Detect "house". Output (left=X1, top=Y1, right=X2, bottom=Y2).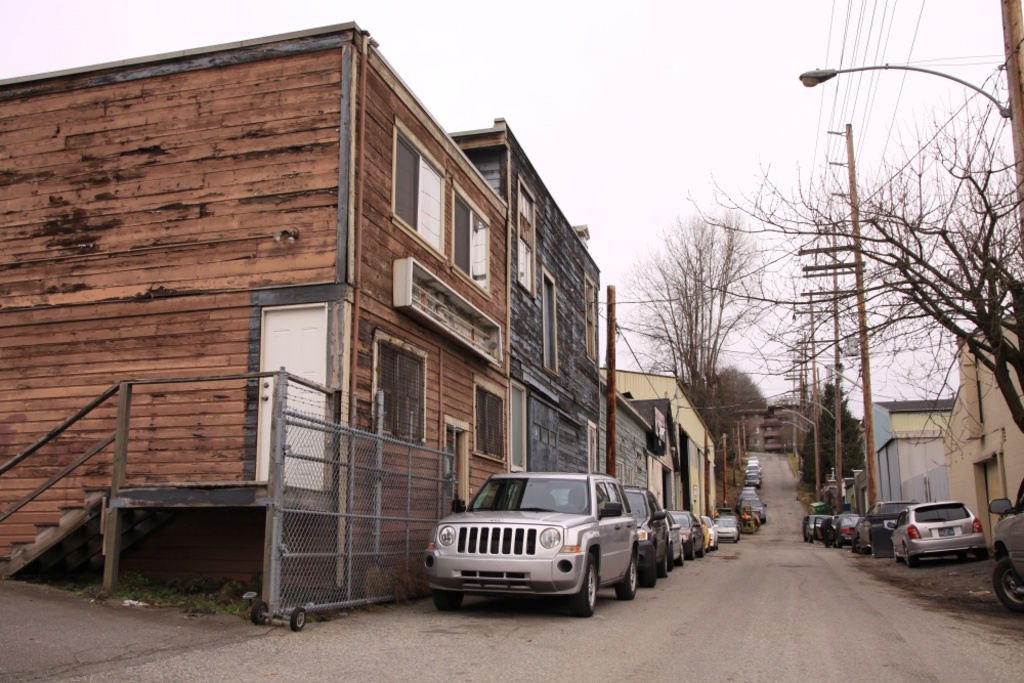
(left=850, top=392, right=956, bottom=512).
